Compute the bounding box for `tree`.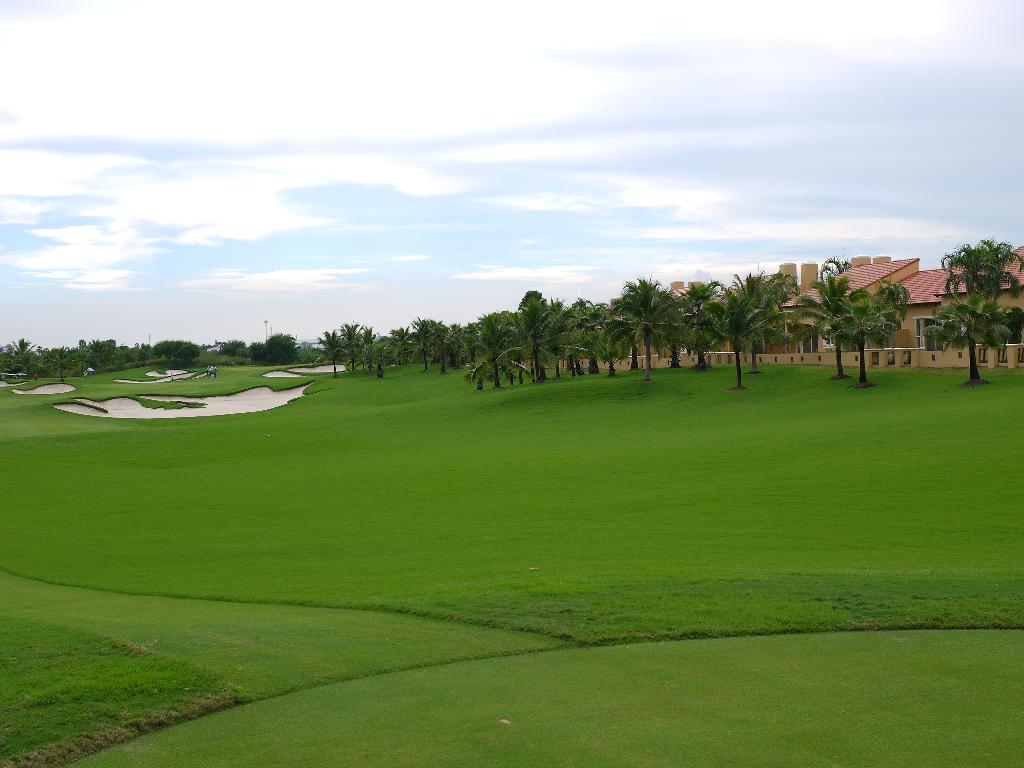
161:337:206:366.
